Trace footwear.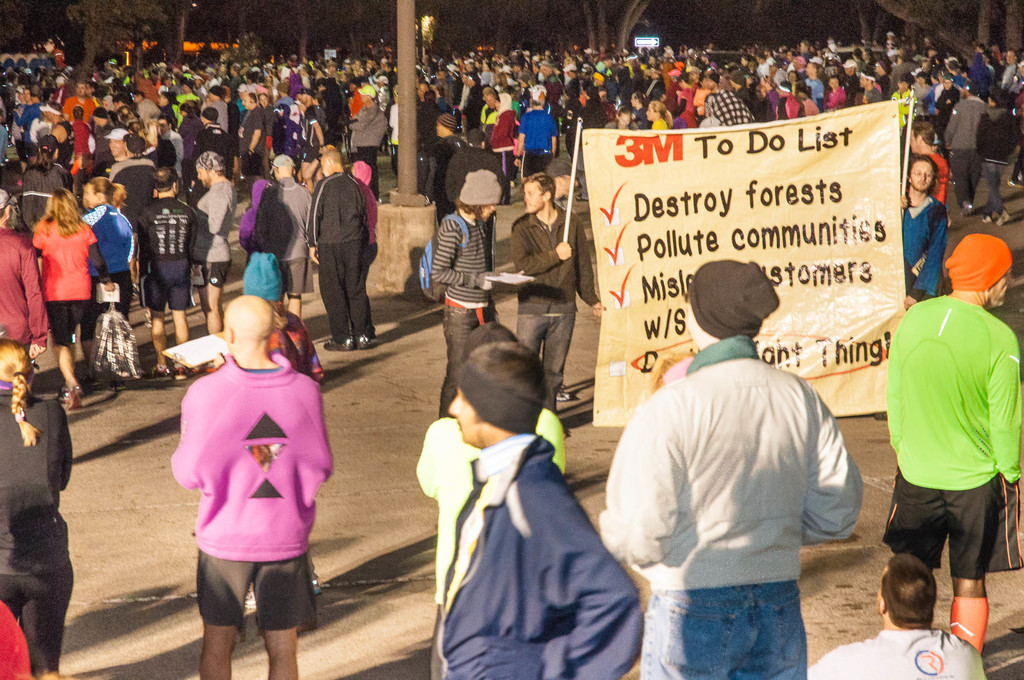
Traced to 171,360,187,382.
